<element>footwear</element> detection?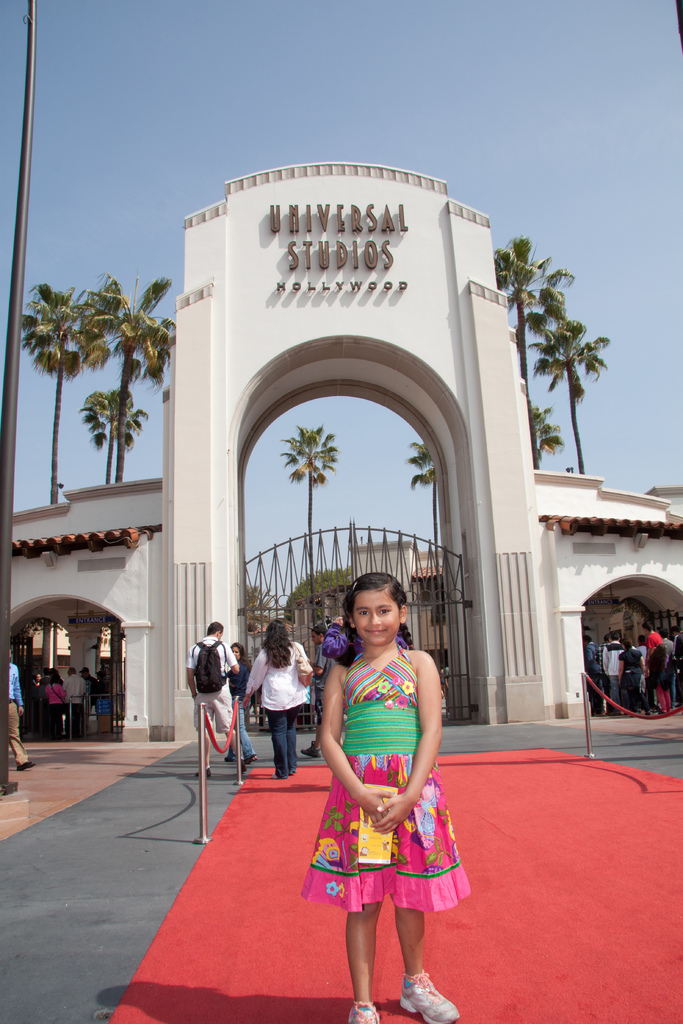
[397,970,458,1023]
